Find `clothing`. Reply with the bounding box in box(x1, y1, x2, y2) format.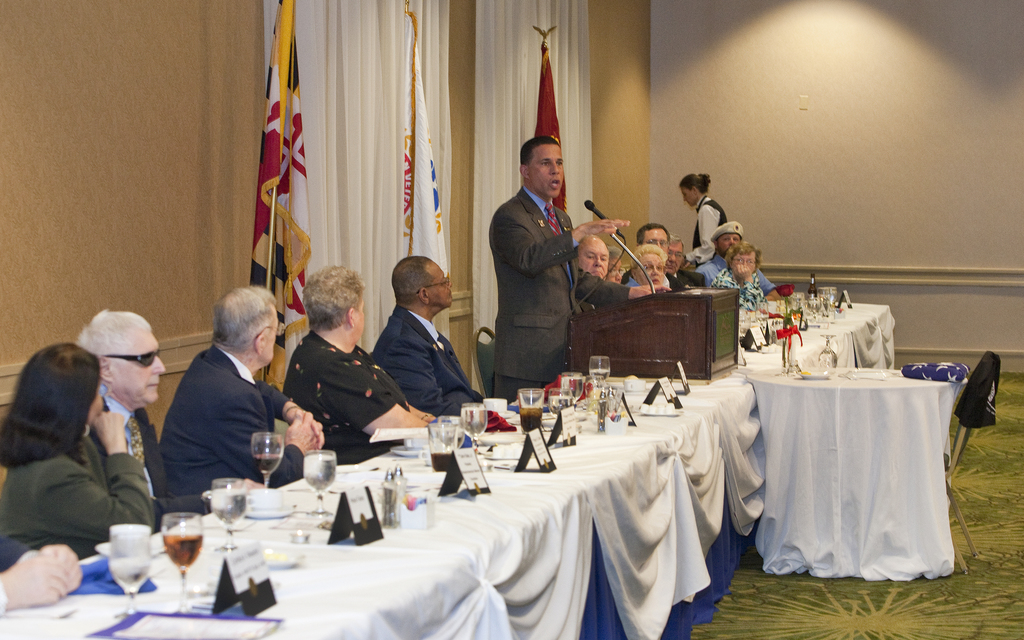
box(669, 266, 706, 294).
